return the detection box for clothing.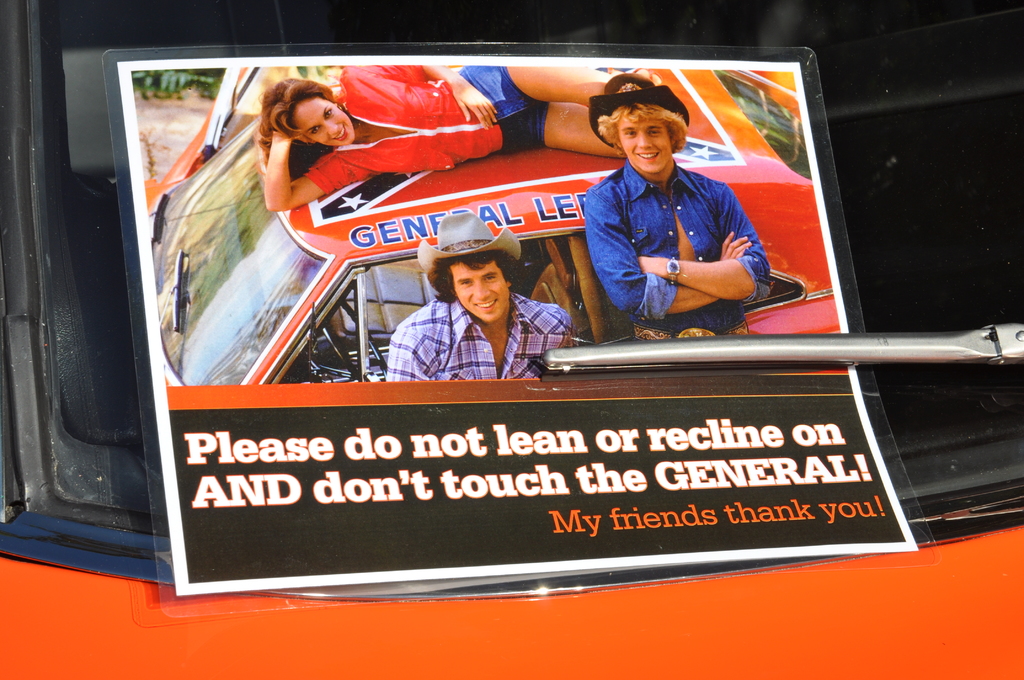
378, 291, 589, 381.
